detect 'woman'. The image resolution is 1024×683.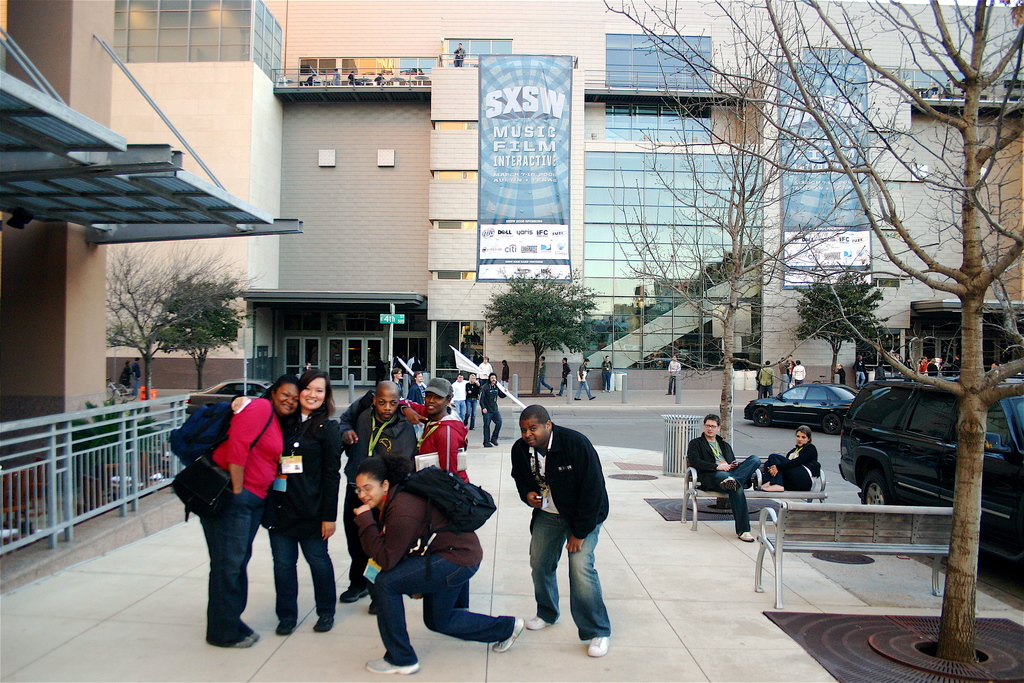
region(463, 378, 481, 427).
